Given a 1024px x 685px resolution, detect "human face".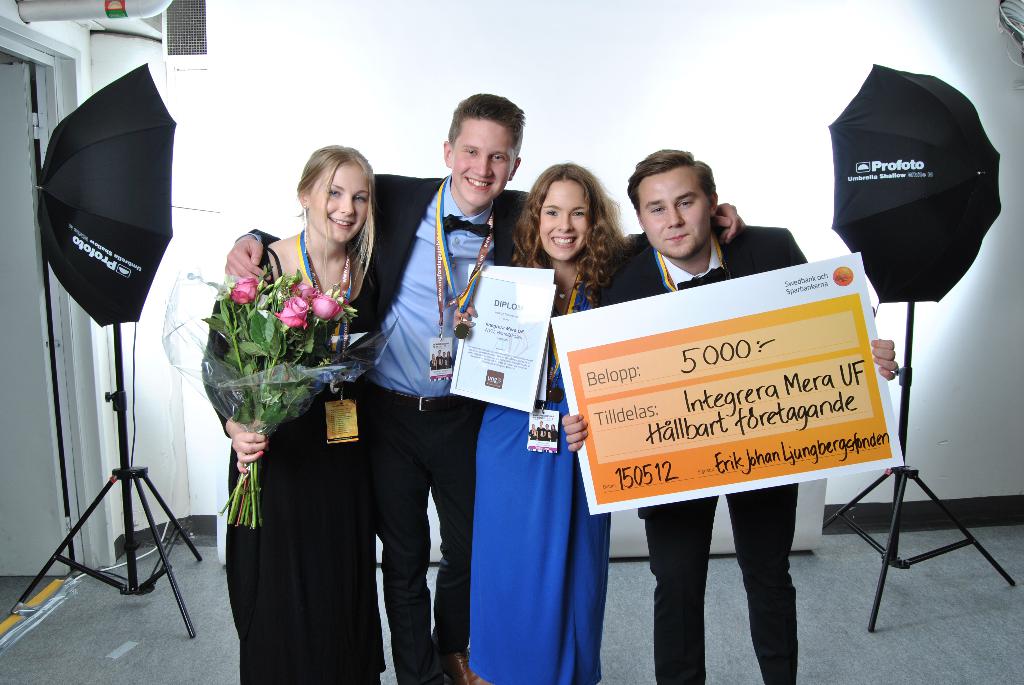
bbox=(639, 167, 714, 255).
